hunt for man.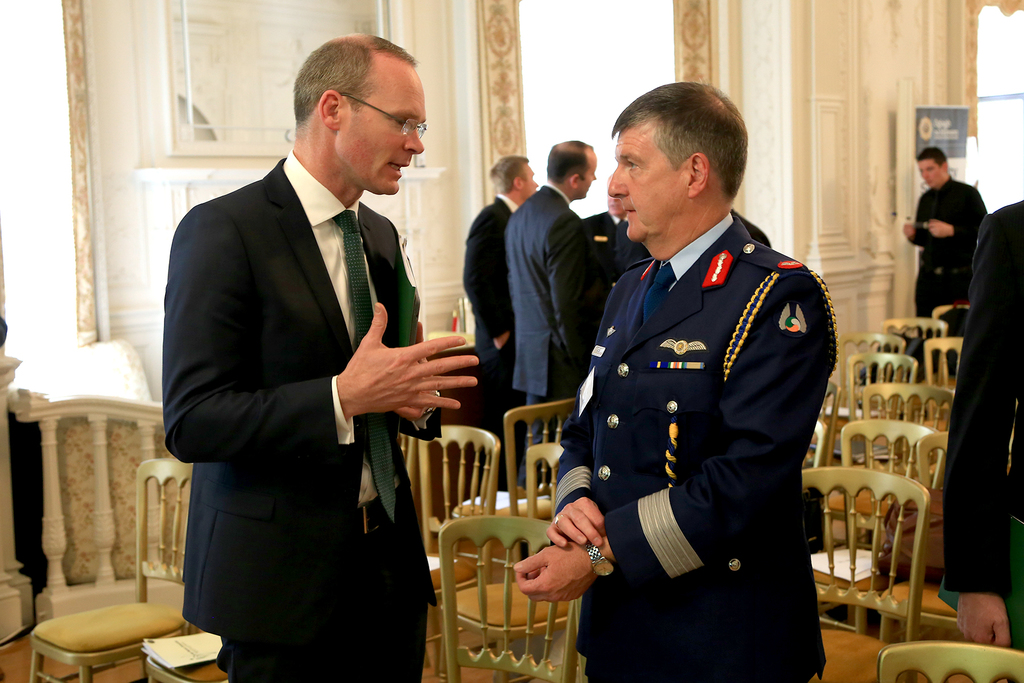
Hunted down at region(154, 40, 479, 668).
